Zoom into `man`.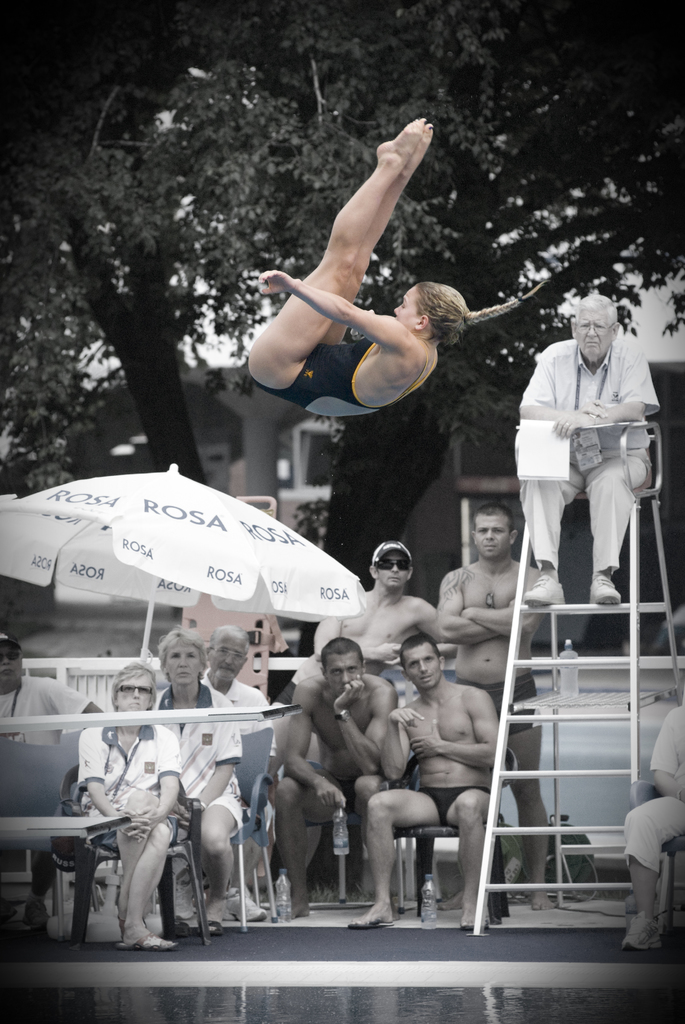
Zoom target: rect(436, 506, 548, 910).
